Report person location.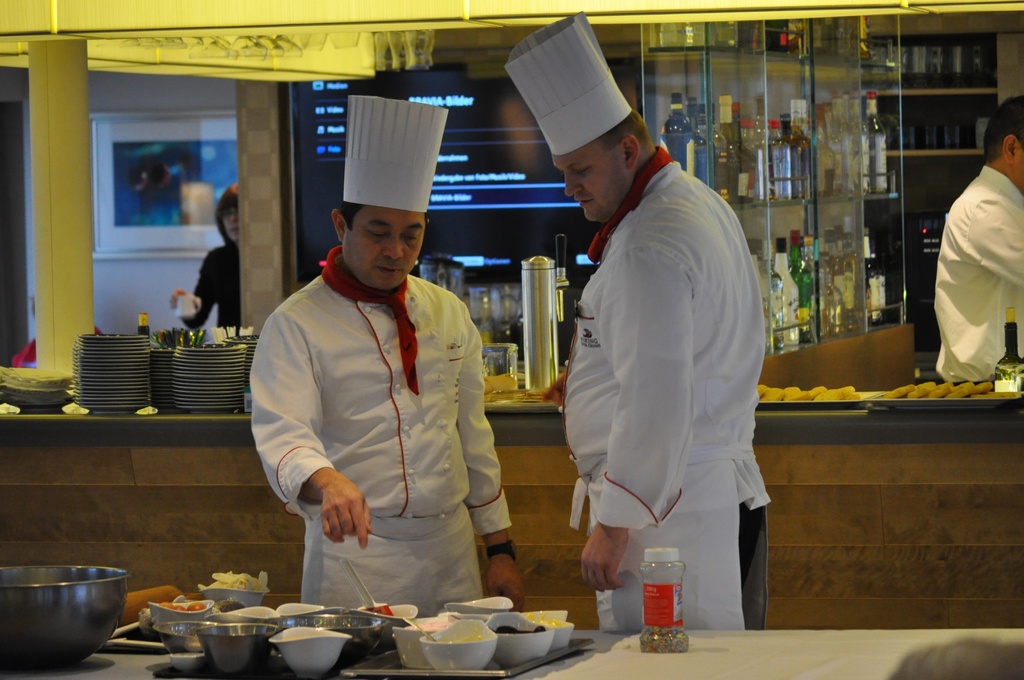
Report: {"x1": 927, "y1": 113, "x2": 1023, "y2": 414}.
